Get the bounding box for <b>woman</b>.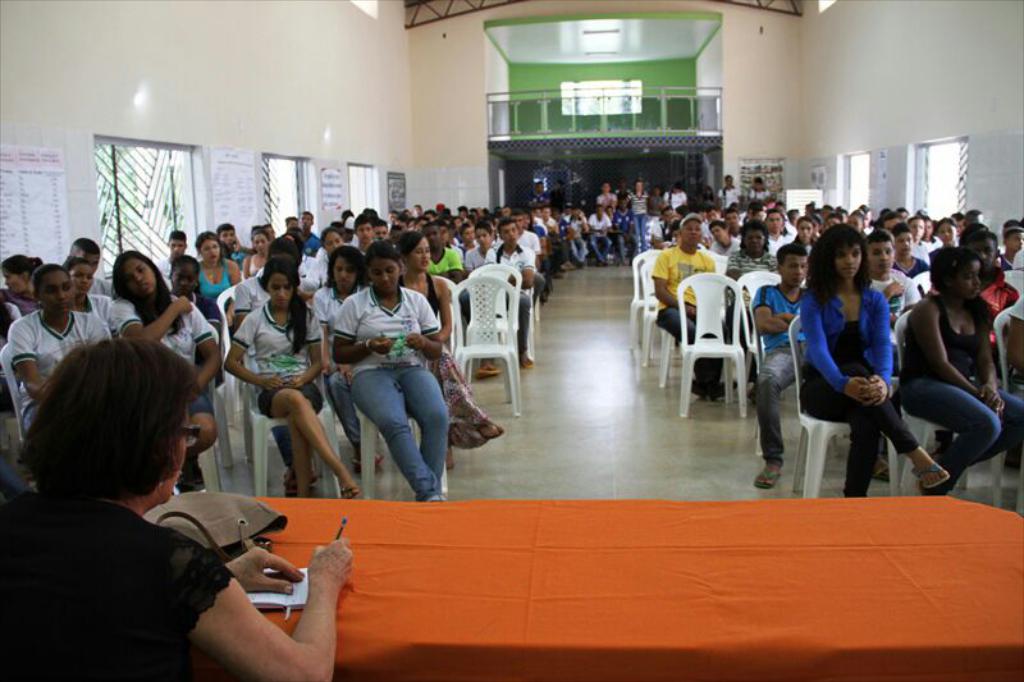
rect(333, 244, 467, 495).
